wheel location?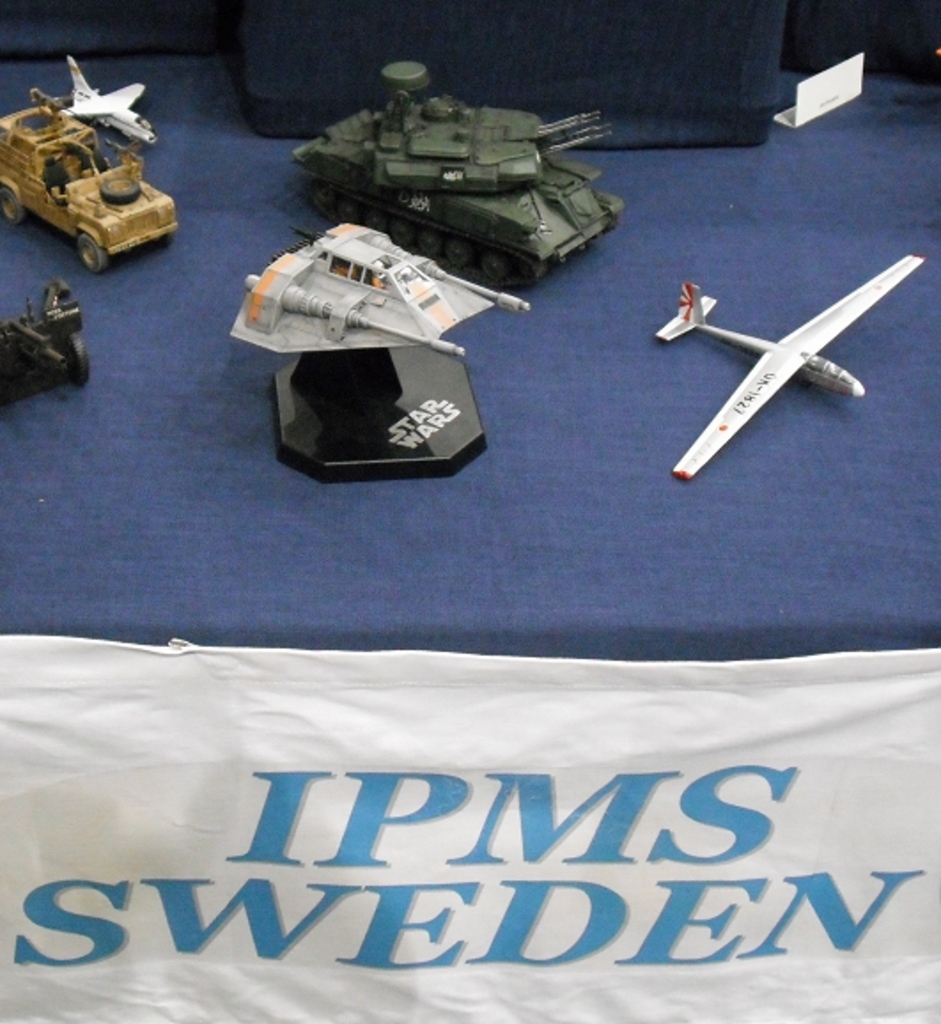
73/230/112/278
